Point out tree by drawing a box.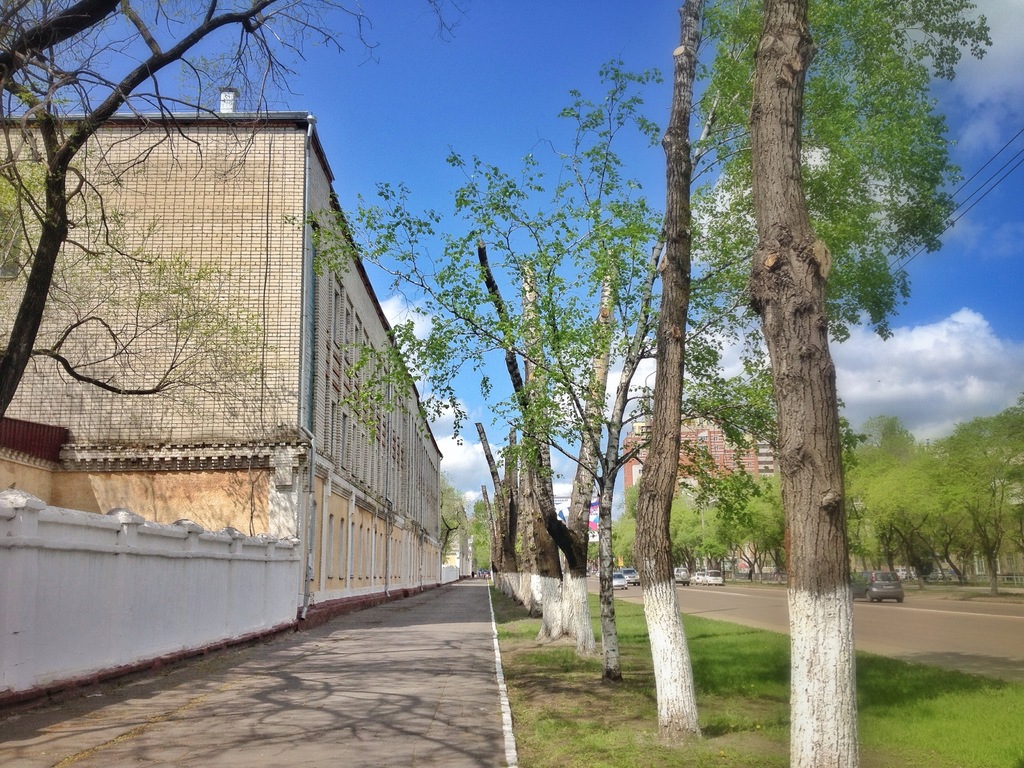
[473,236,616,655].
